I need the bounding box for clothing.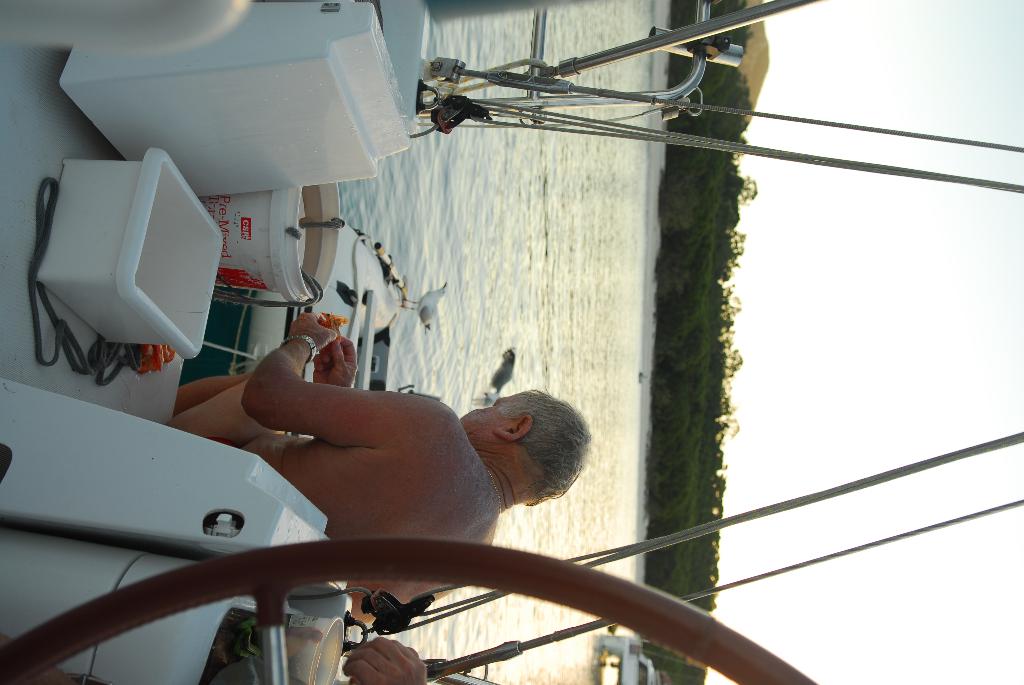
Here it is: x1=204, y1=437, x2=234, y2=450.
